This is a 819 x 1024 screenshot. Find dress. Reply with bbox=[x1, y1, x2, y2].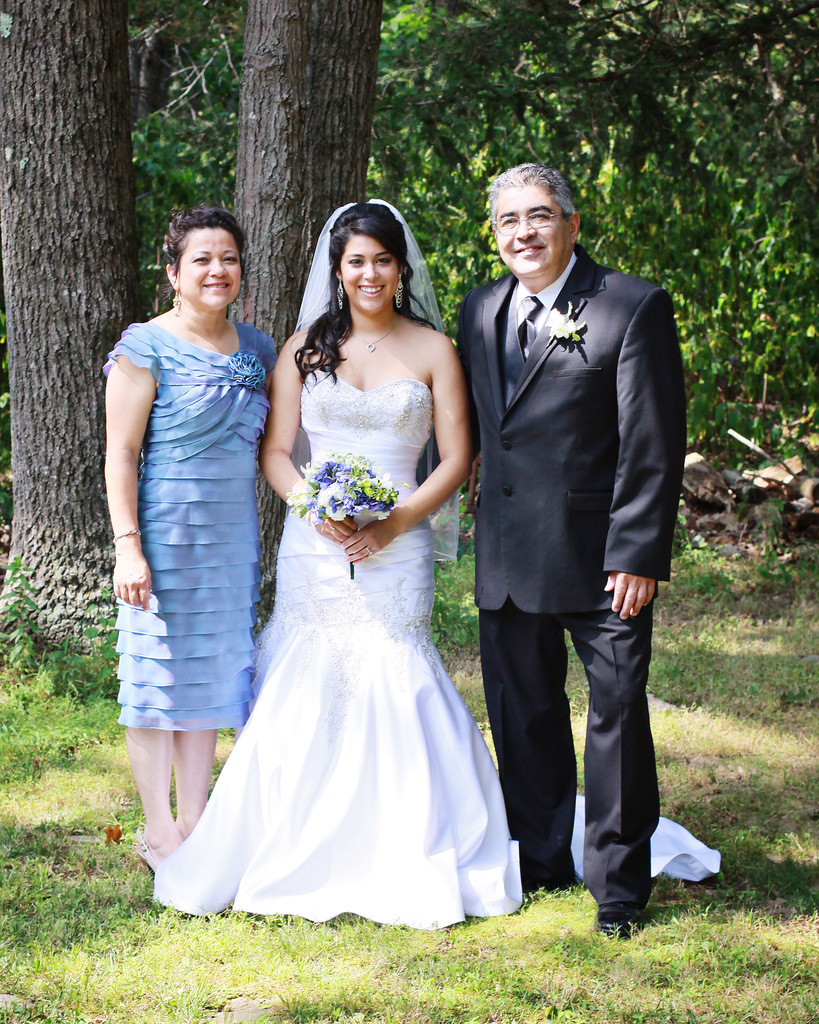
bbox=[154, 371, 724, 931].
